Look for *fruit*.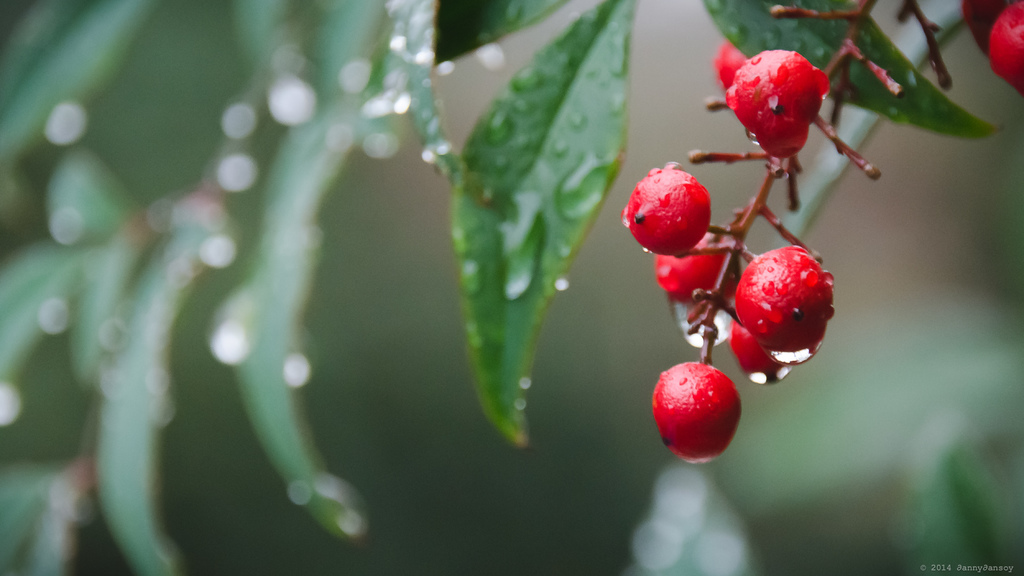
Found: (left=729, top=316, right=799, bottom=381).
